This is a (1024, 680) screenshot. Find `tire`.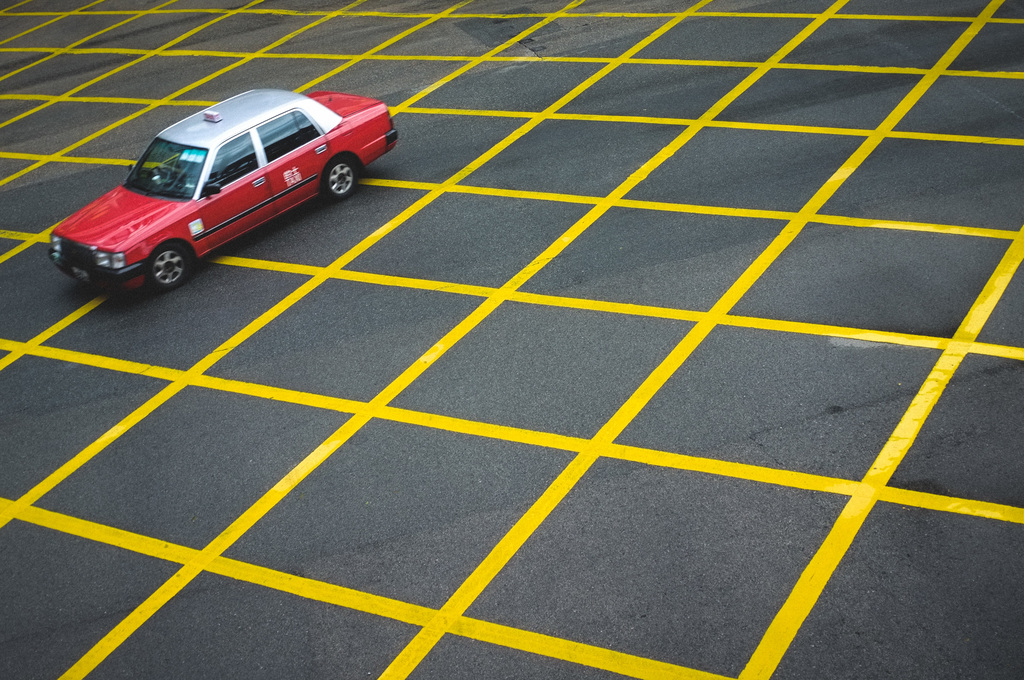
Bounding box: <box>148,246,189,289</box>.
